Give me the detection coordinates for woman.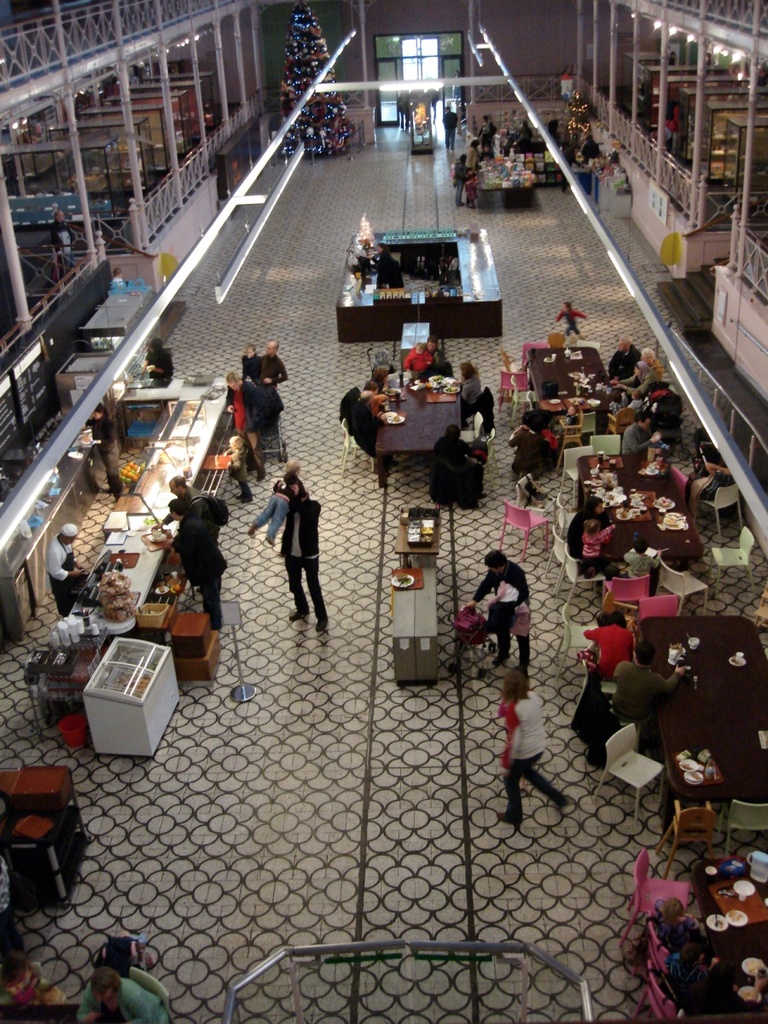
613 346 667 406.
